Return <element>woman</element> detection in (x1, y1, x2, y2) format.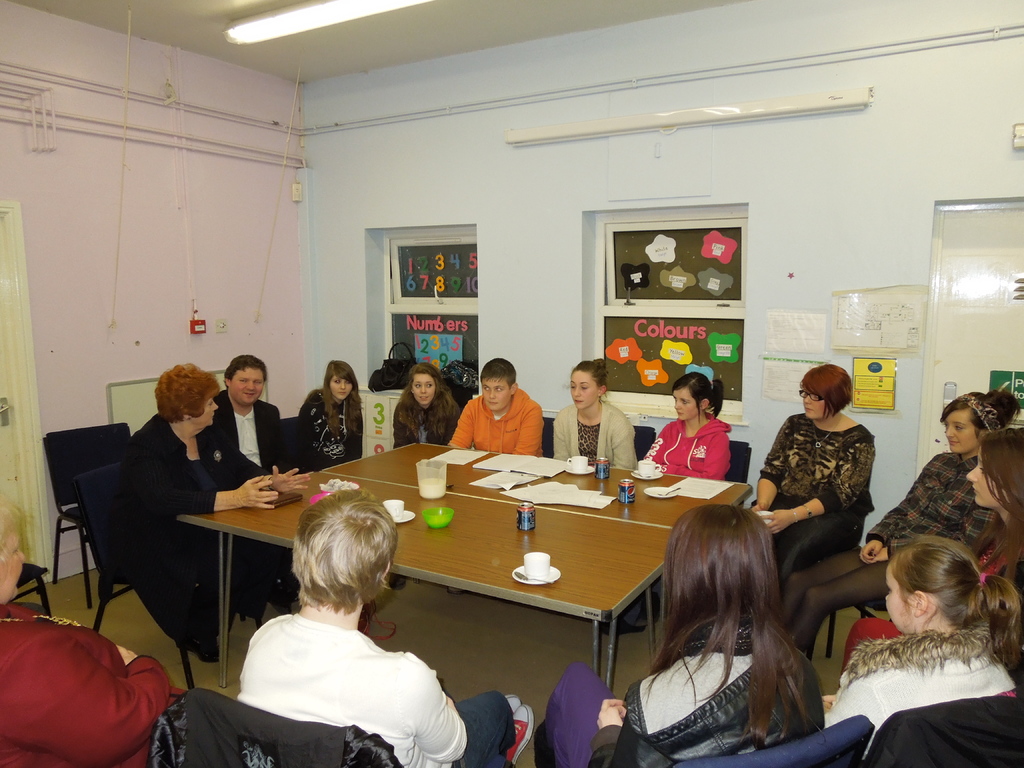
(88, 358, 310, 661).
